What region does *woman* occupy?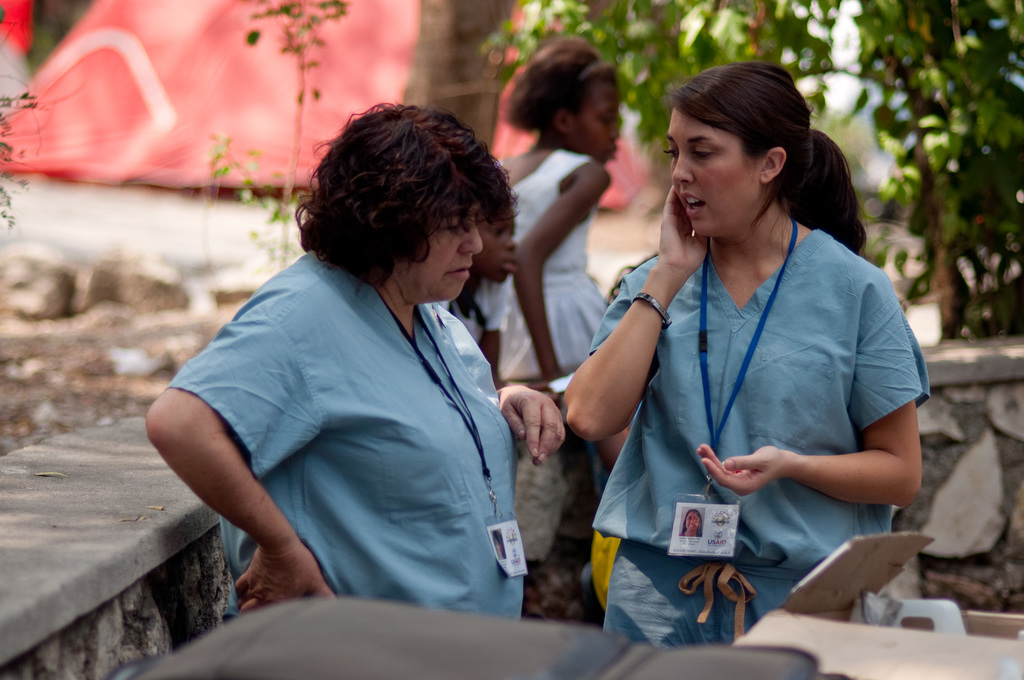
[564,46,912,651].
